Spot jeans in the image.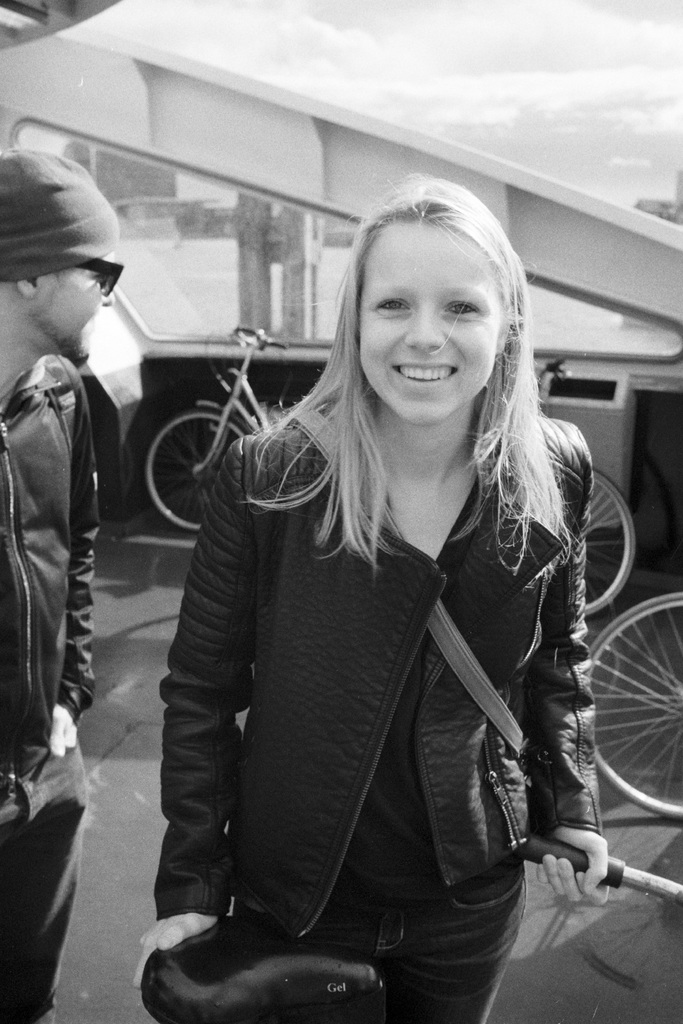
jeans found at Rect(292, 872, 526, 1023).
